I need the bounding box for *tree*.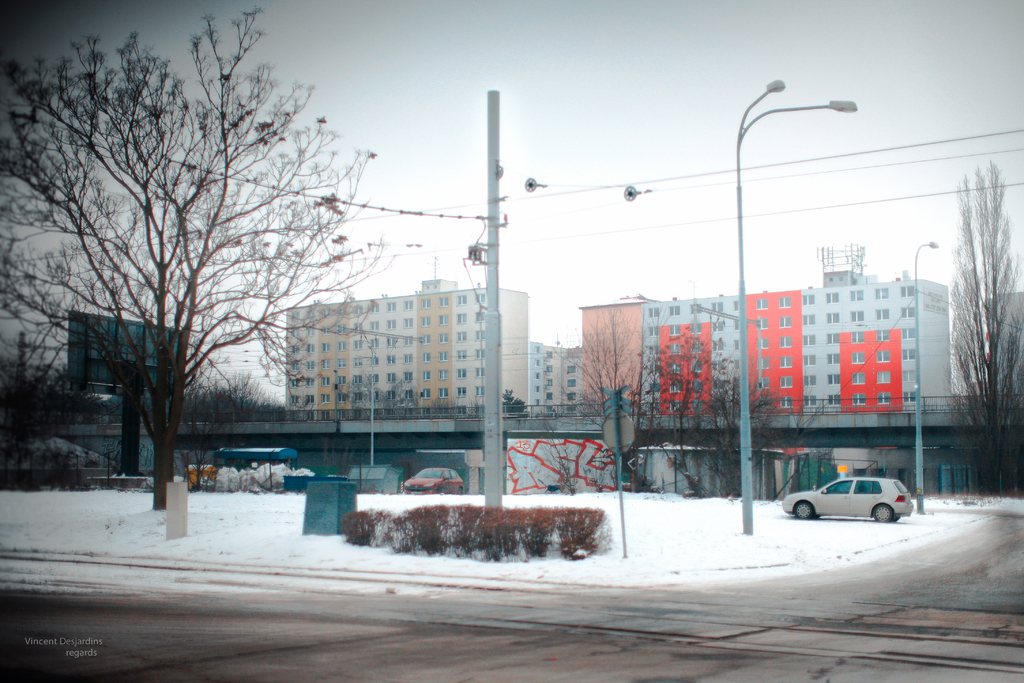
Here it is: box(6, 350, 79, 456).
